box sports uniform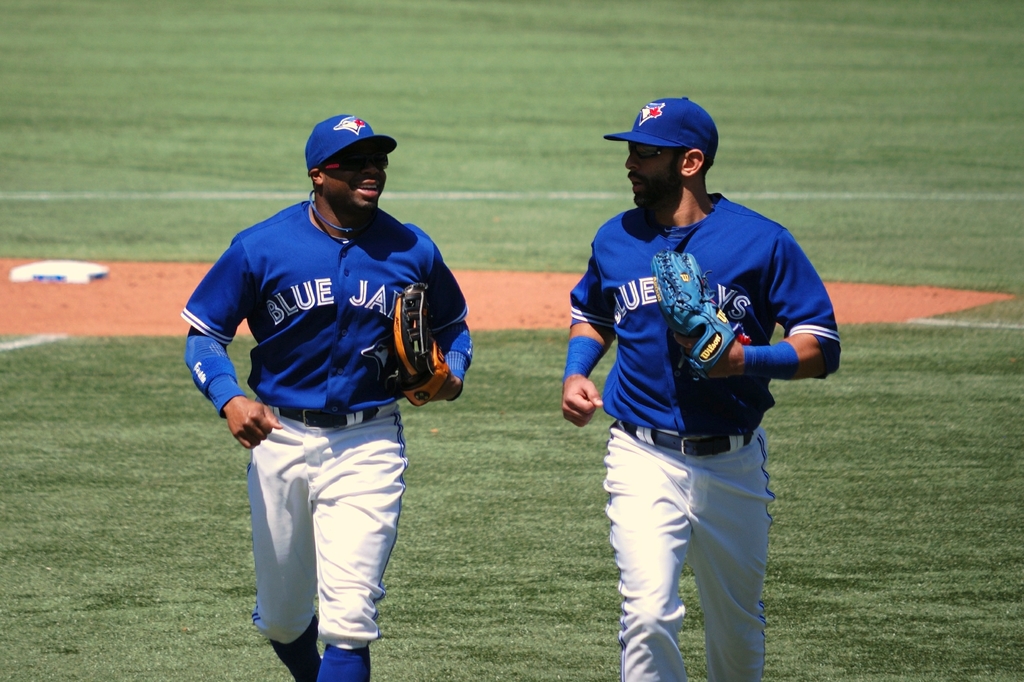
<bbox>564, 180, 844, 681</bbox>
